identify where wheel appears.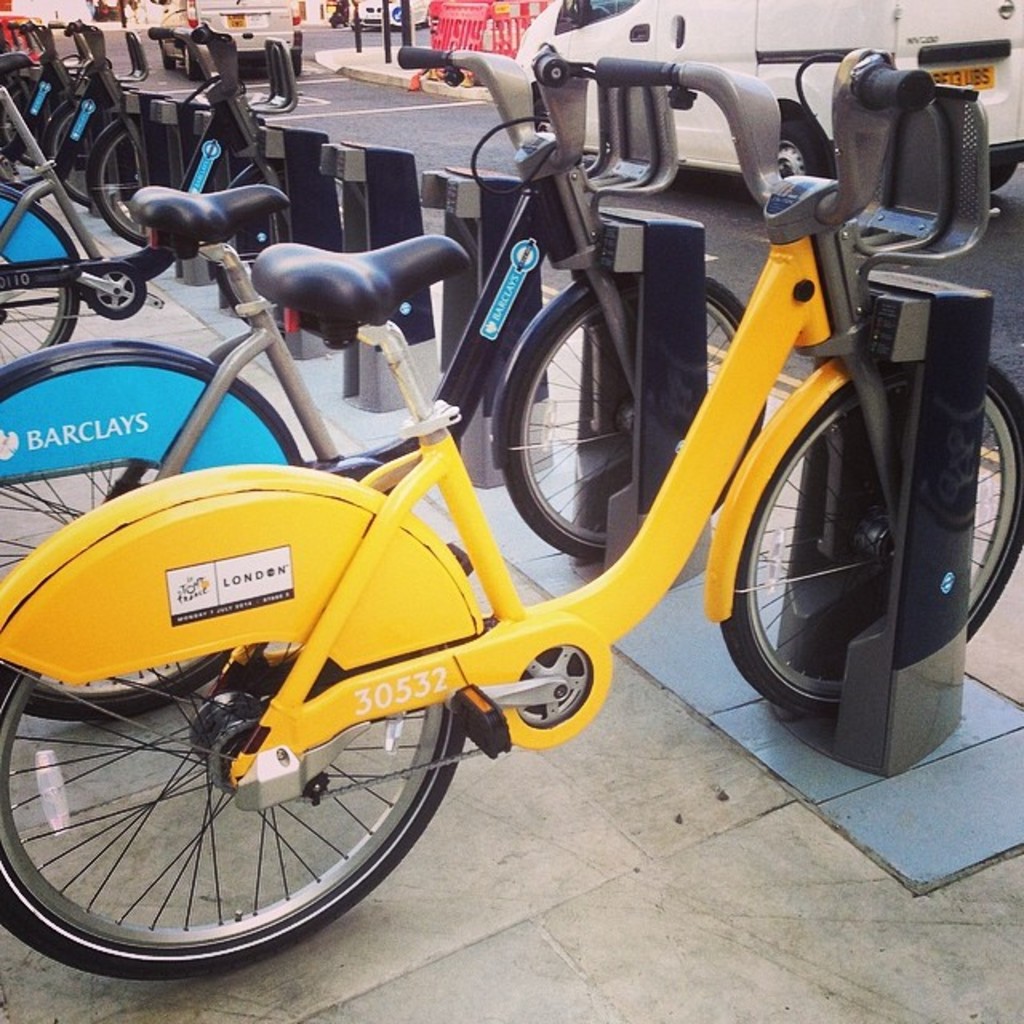
Appears at BBox(0, 349, 309, 725).
